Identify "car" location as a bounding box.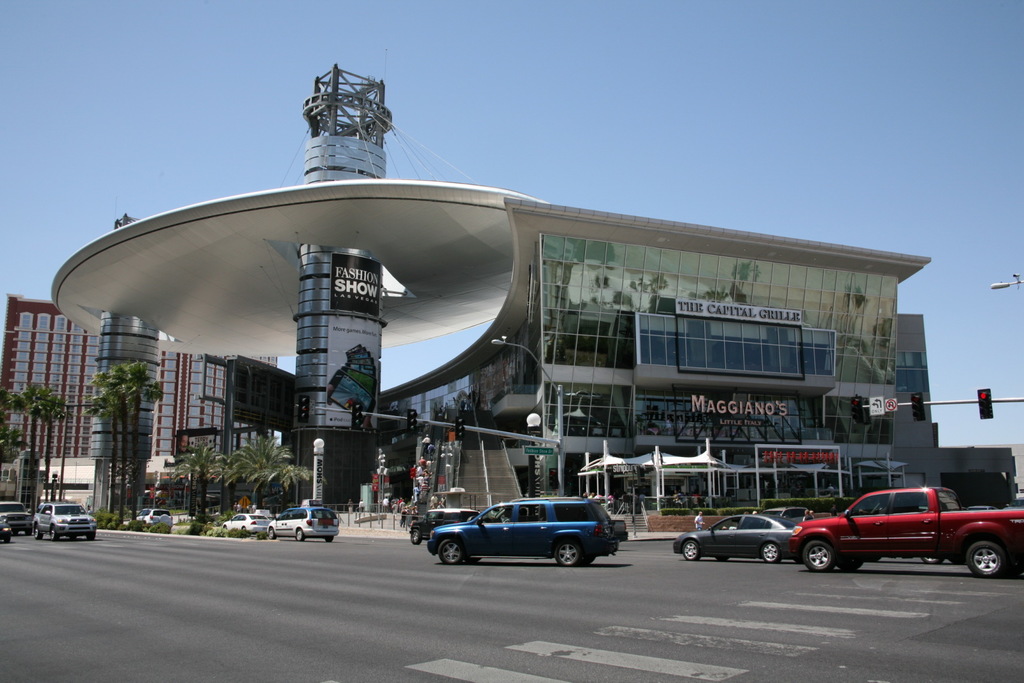
1,494,36,526.
